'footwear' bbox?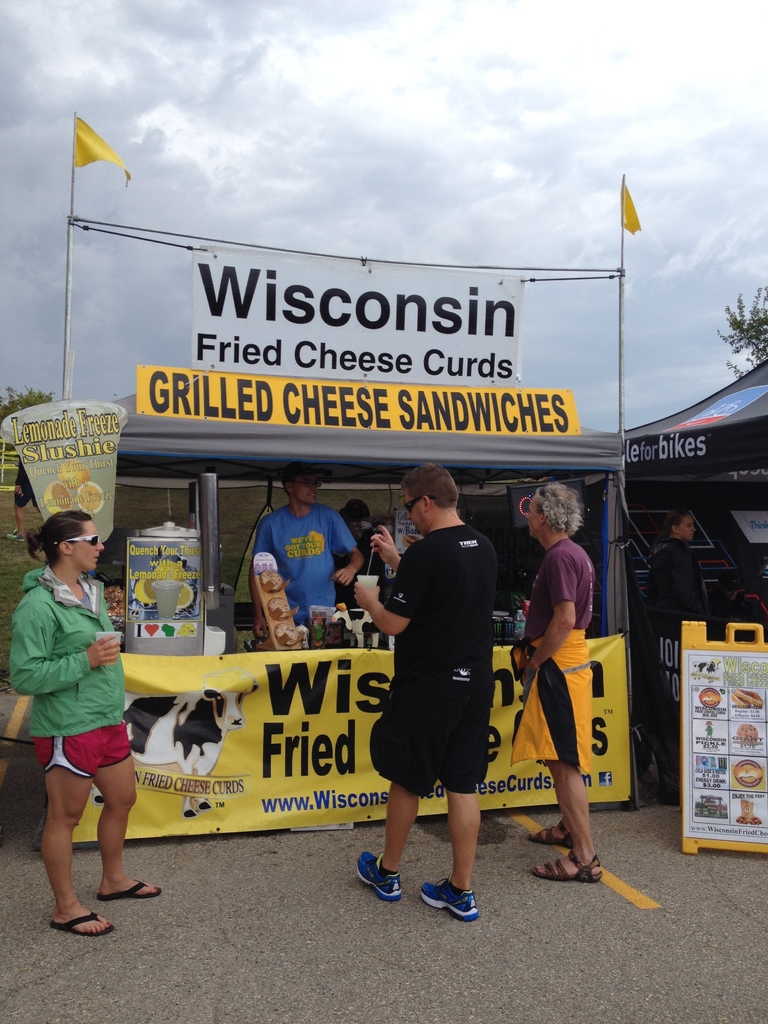
bbox=(531, 814, 572, 849)
